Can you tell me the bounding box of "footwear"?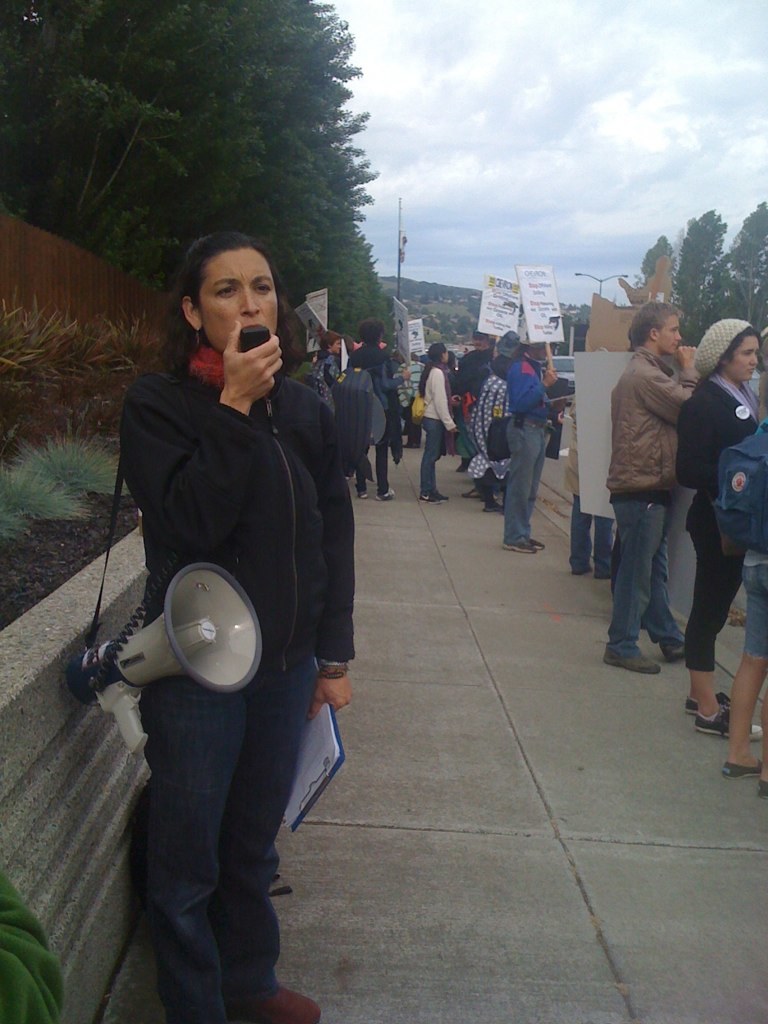
box(231, 985, 321, 1023).
